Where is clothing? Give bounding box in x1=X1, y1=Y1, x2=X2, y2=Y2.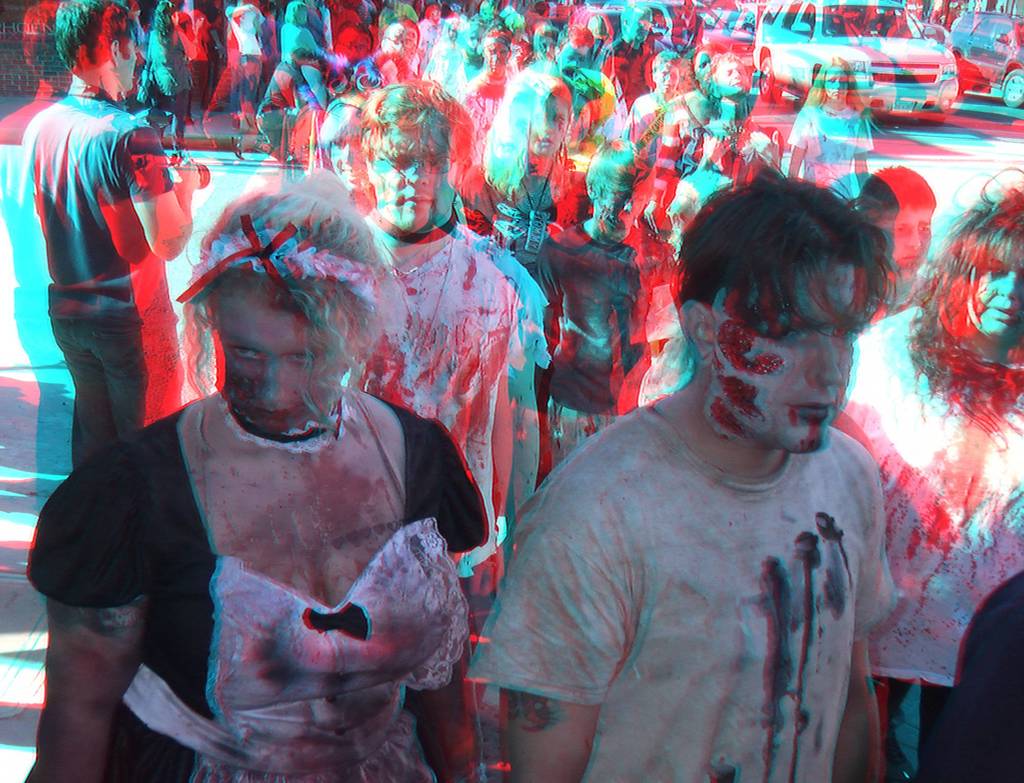
x1=660, y1=13, x2=706, y2=48.
